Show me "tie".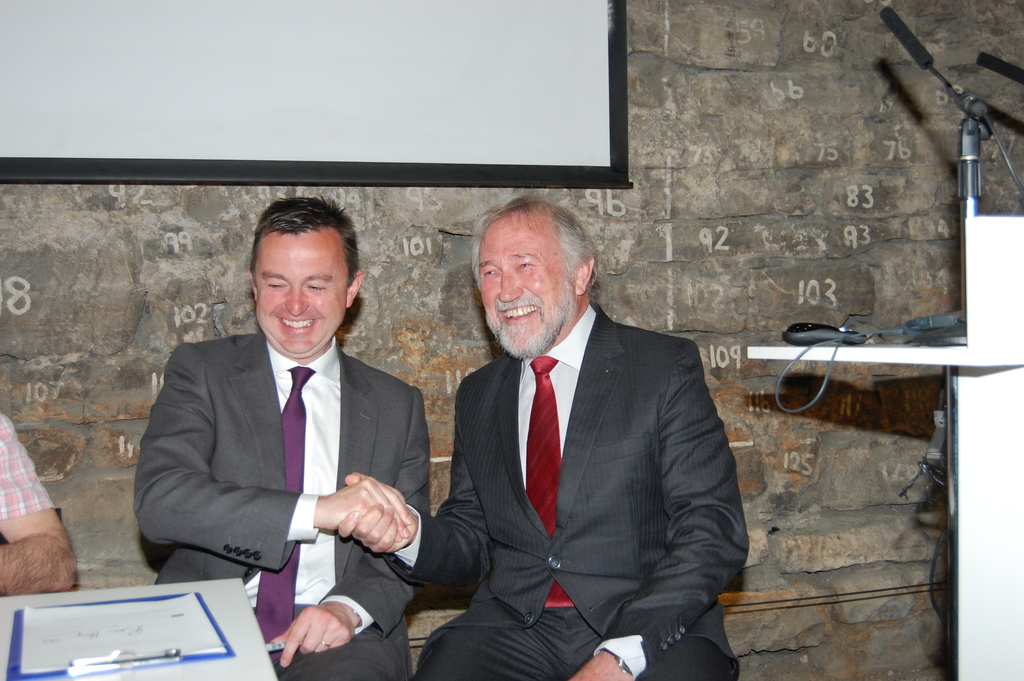
"tie" is here: select_region(251, 365, 318, 642).
